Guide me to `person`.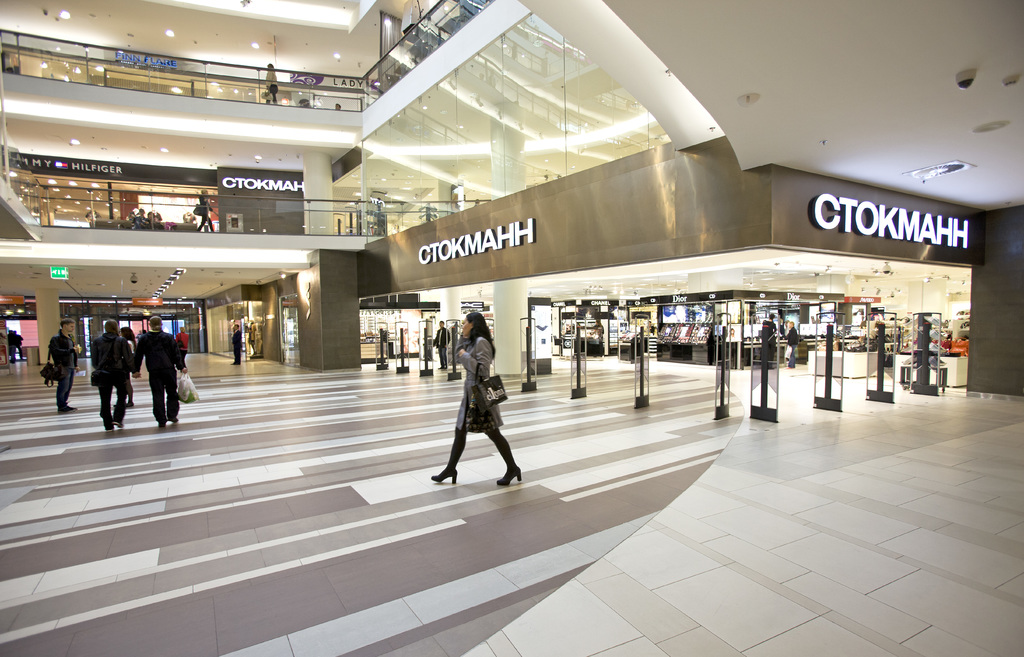
Guidance: 48, 316, 84, 415.
